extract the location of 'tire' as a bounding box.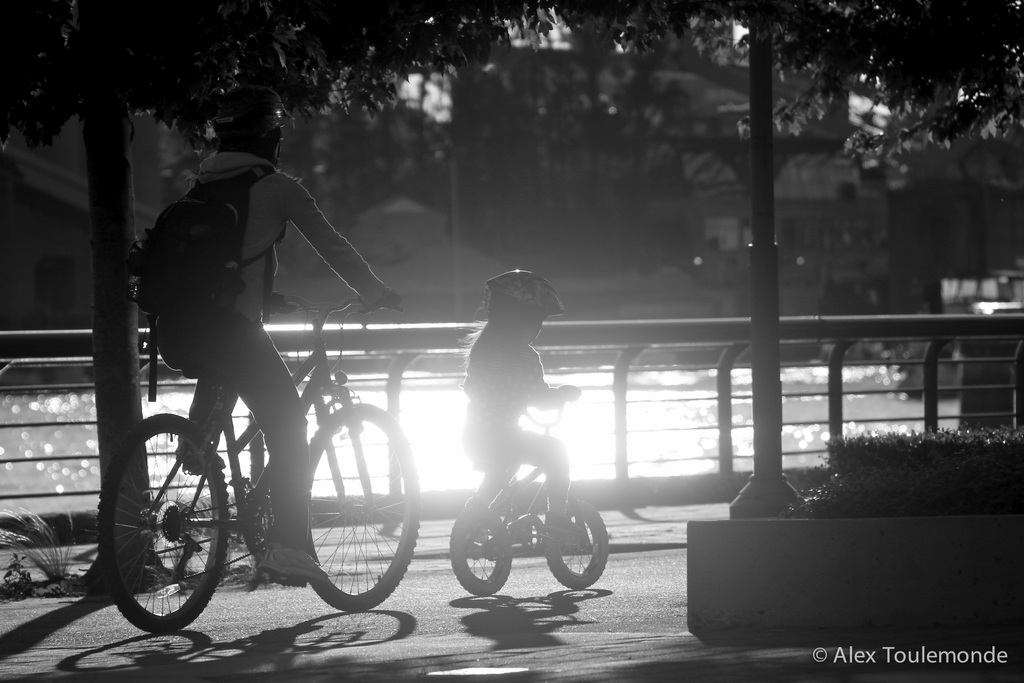
bbox=[446, 509, 511, 595].
